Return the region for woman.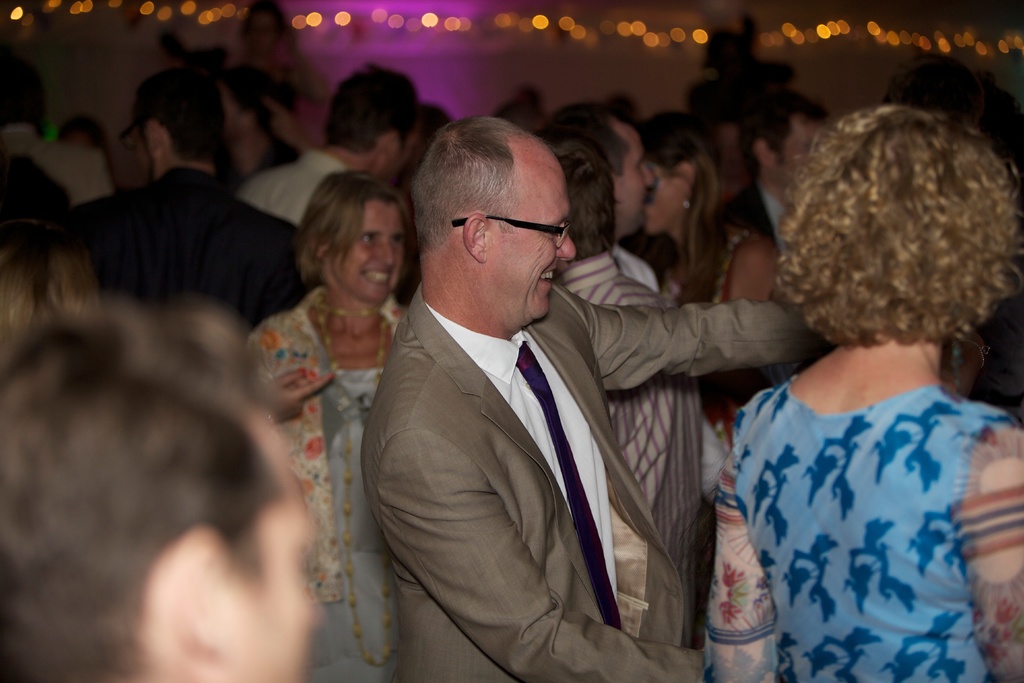
select_region(695, 107, 1021, 682).
